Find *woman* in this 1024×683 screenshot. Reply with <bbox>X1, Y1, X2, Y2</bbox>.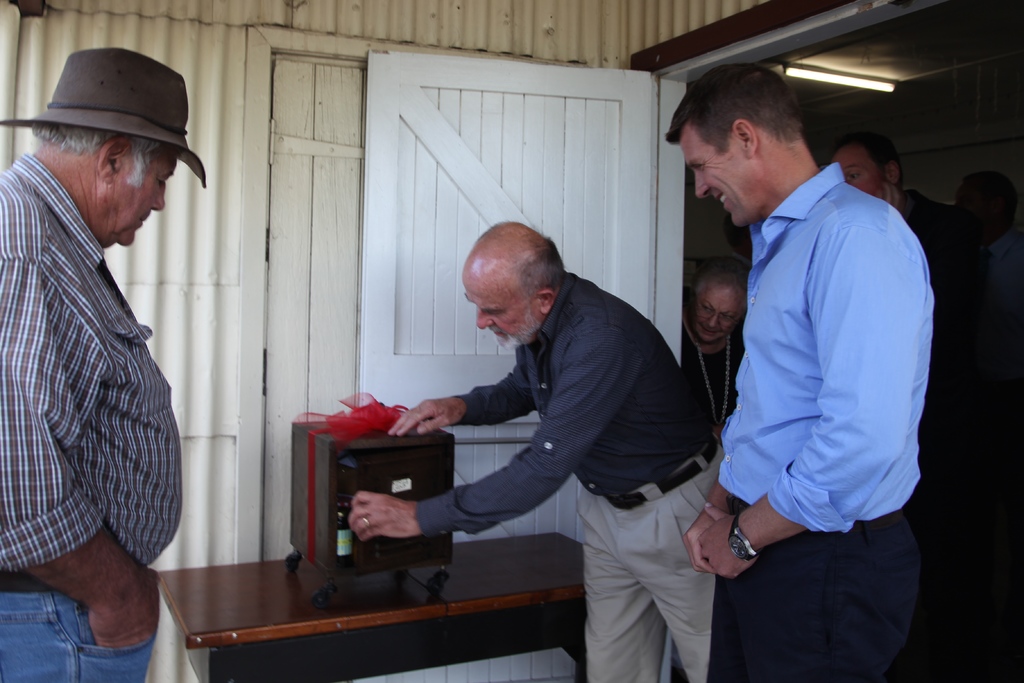
<bbox>679, 252, 750, 439</bbox>.
